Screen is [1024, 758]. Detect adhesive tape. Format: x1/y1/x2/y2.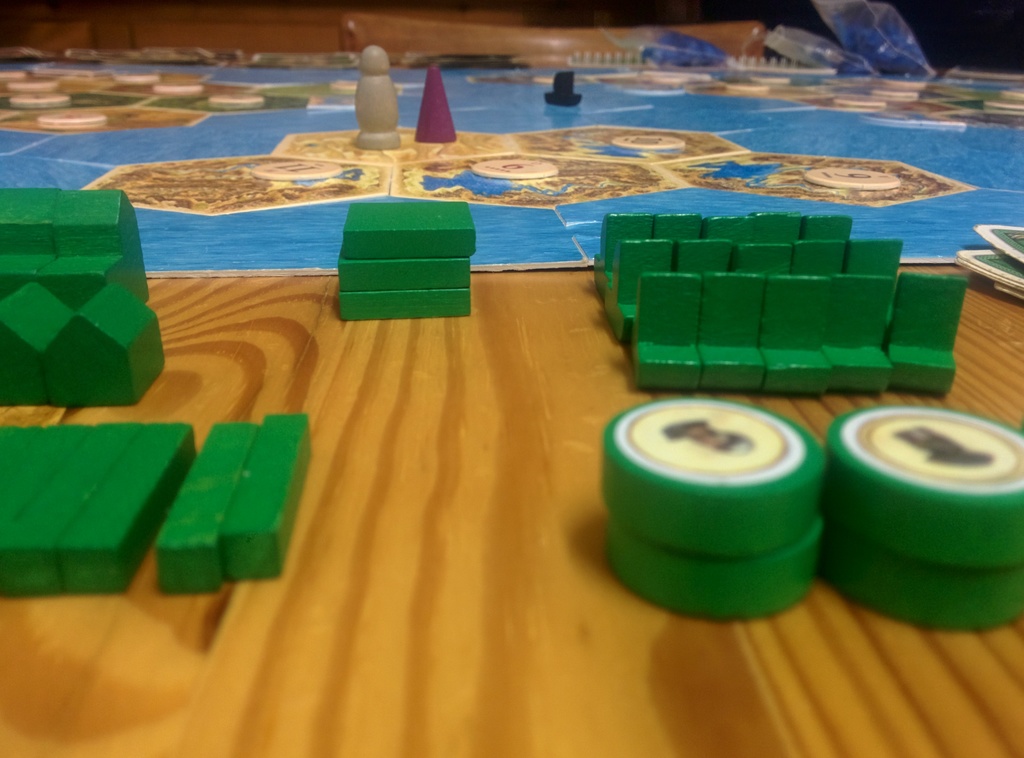
820/393/1023/562.
